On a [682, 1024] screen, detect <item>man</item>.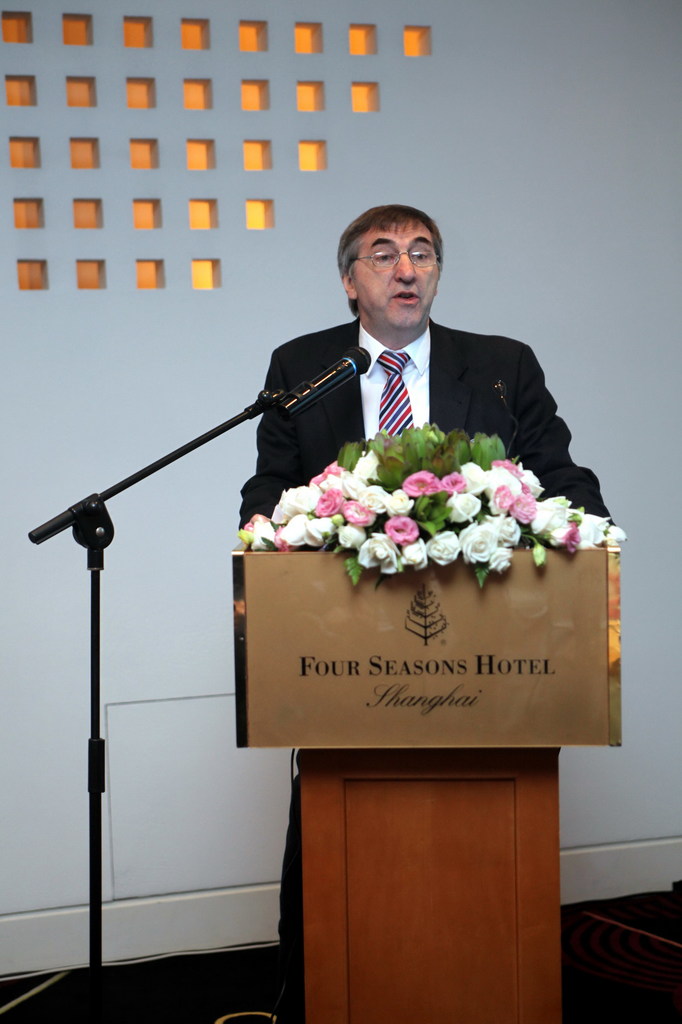
{"left": 216, "top": 247, "right": 592, "bottom": 676}.
